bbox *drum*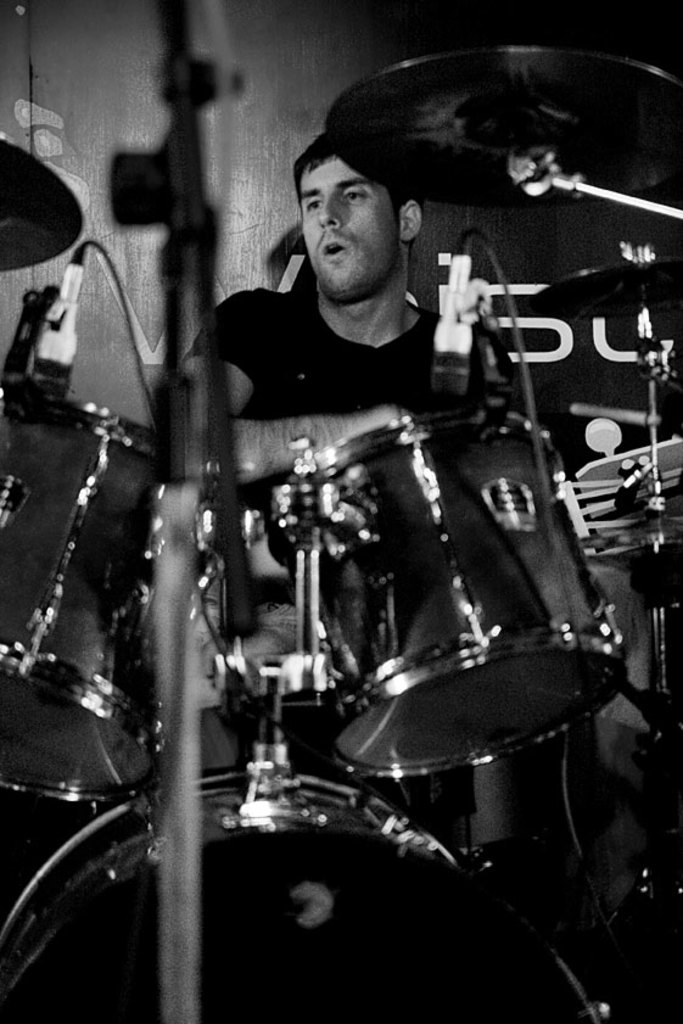
detection(261, 405, 631, 782)
